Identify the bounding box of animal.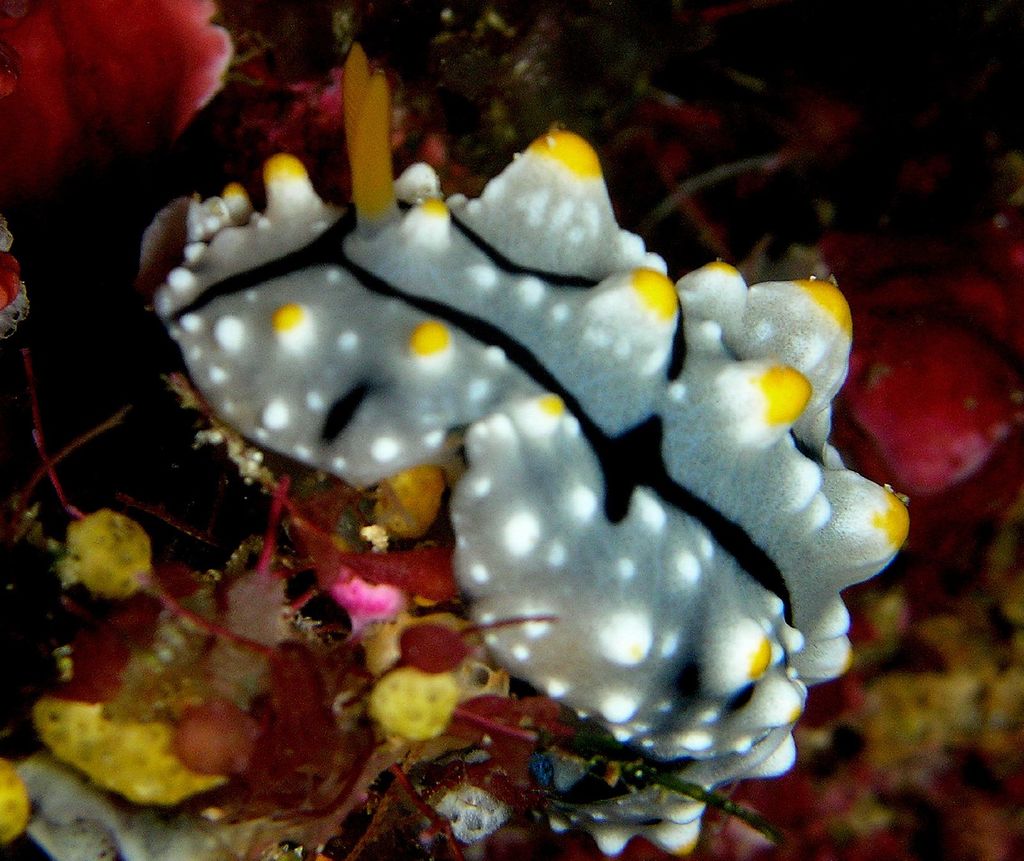
bbox(135, 127, 909, 853).
